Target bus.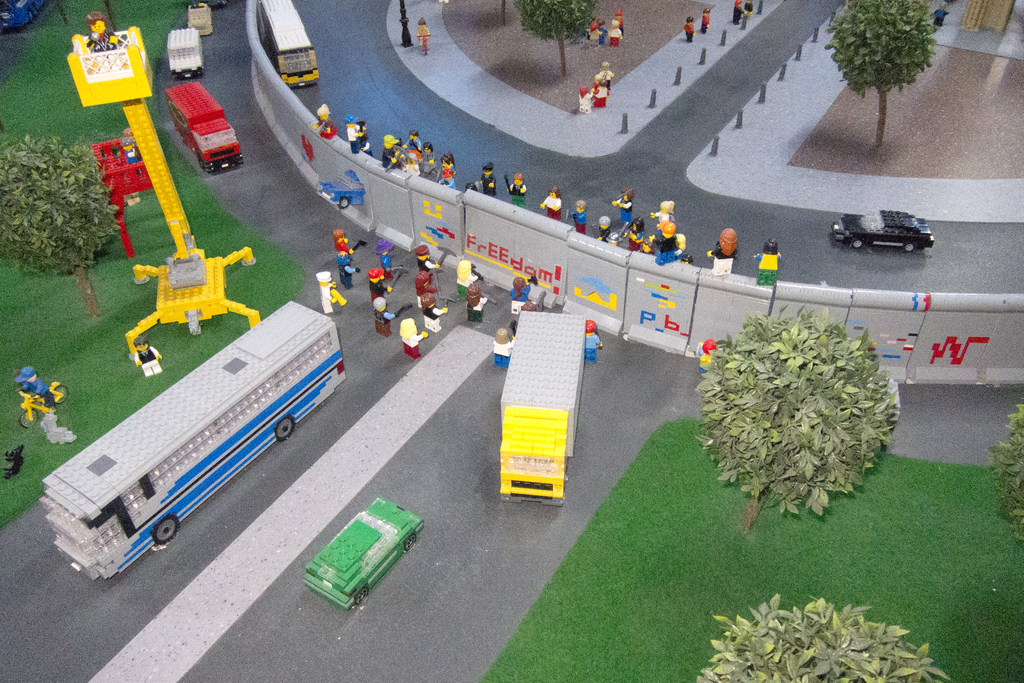
Target region: {"left": 35, "top": 298, "right": 352, "bottom": 584}.
